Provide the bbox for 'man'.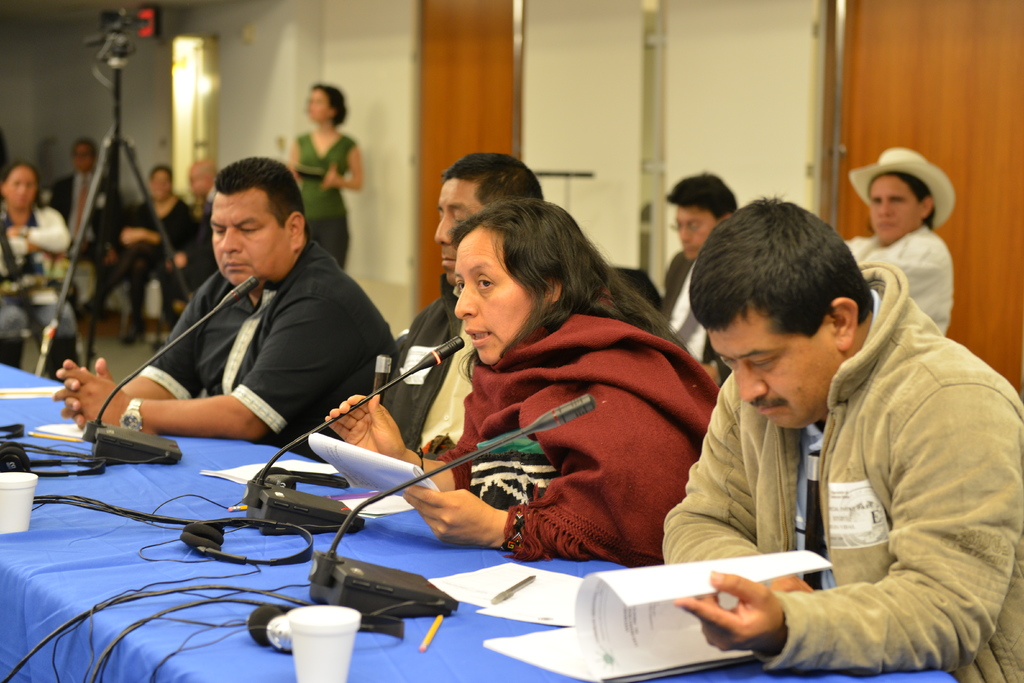
(left=113, top=156, right=384, bottom=470).
